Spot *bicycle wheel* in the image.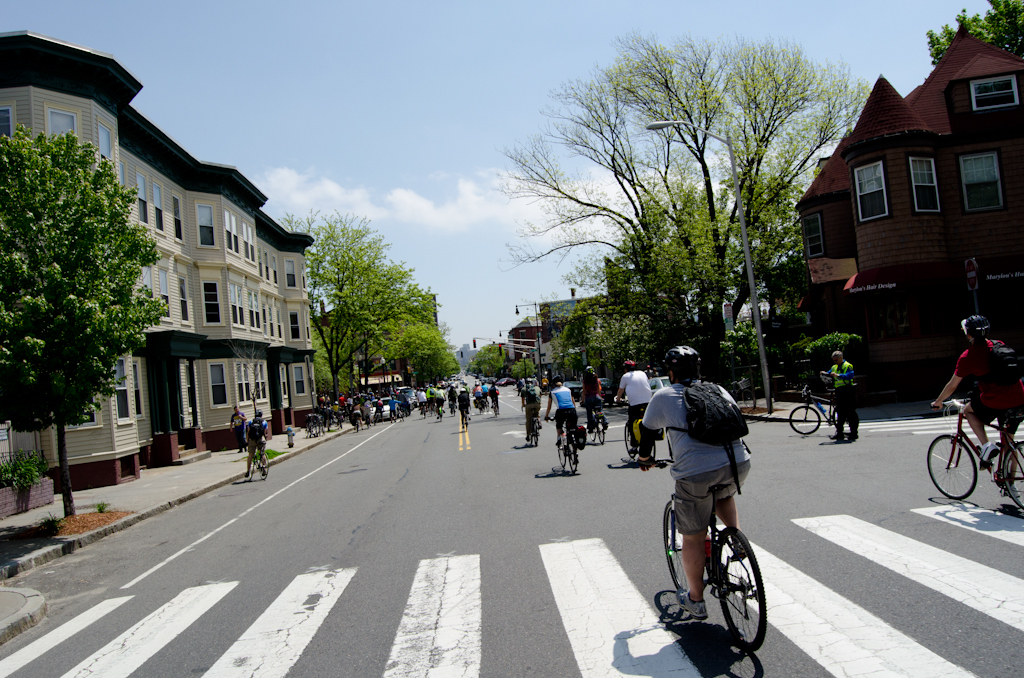
*bicycle wheel* found at box(928, 434, 979, 500).
